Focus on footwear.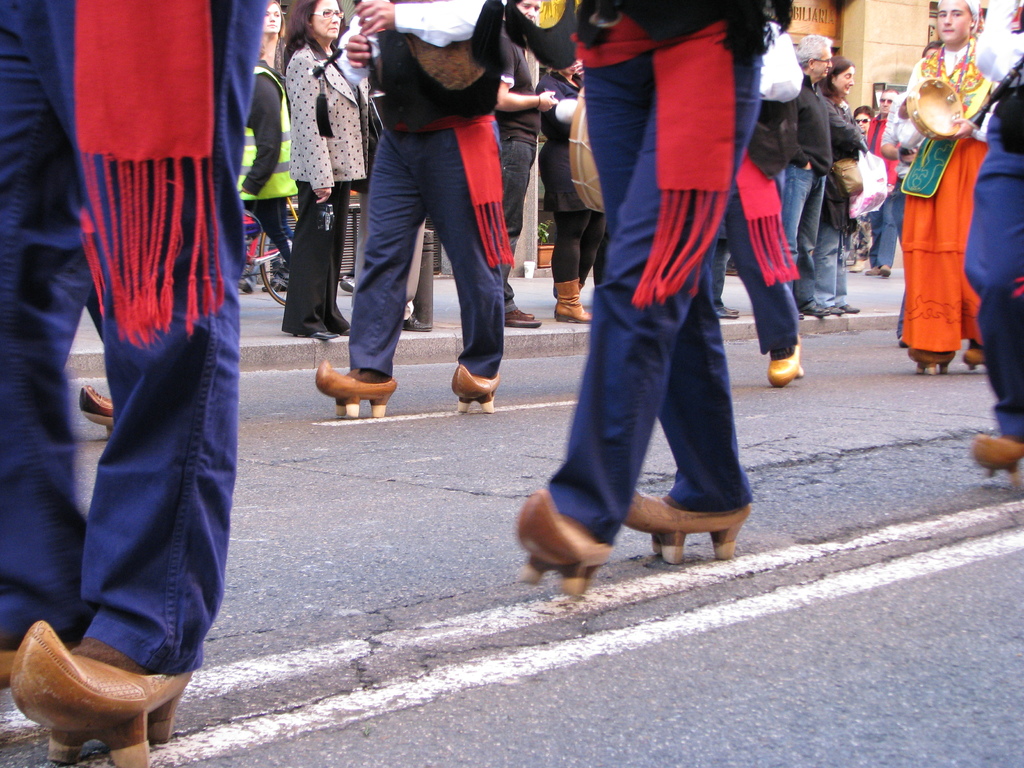
Focused at bbox(805, 301, 831, 317).
